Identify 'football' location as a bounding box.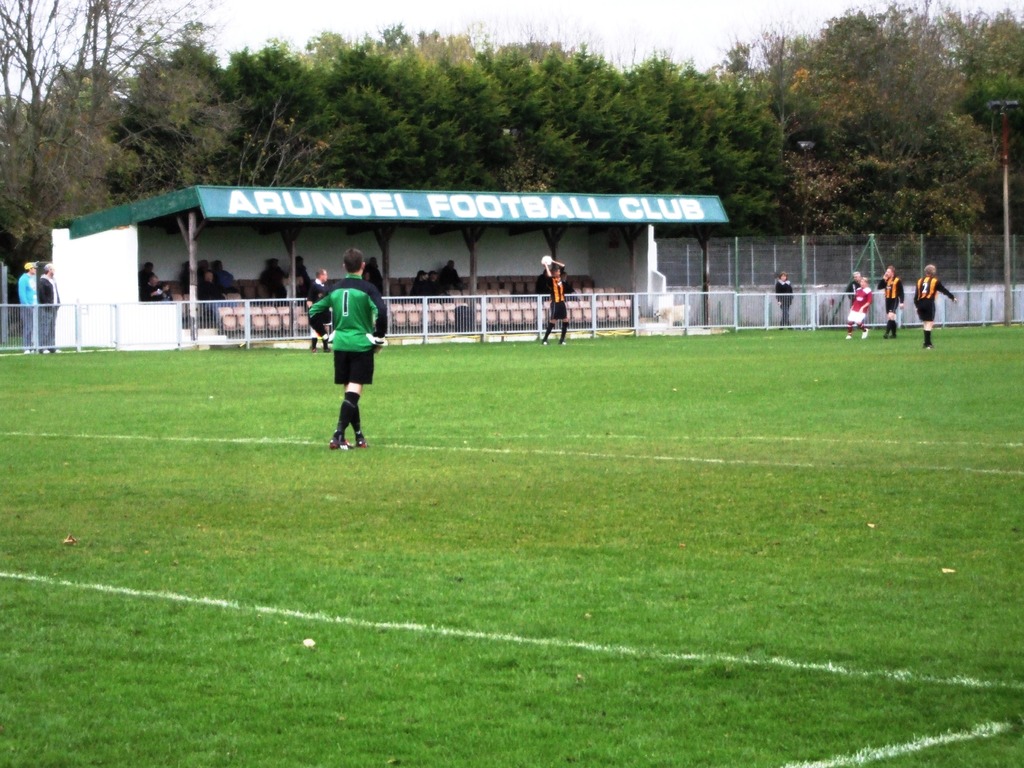
bbox=(541, 255, 552, 267).
